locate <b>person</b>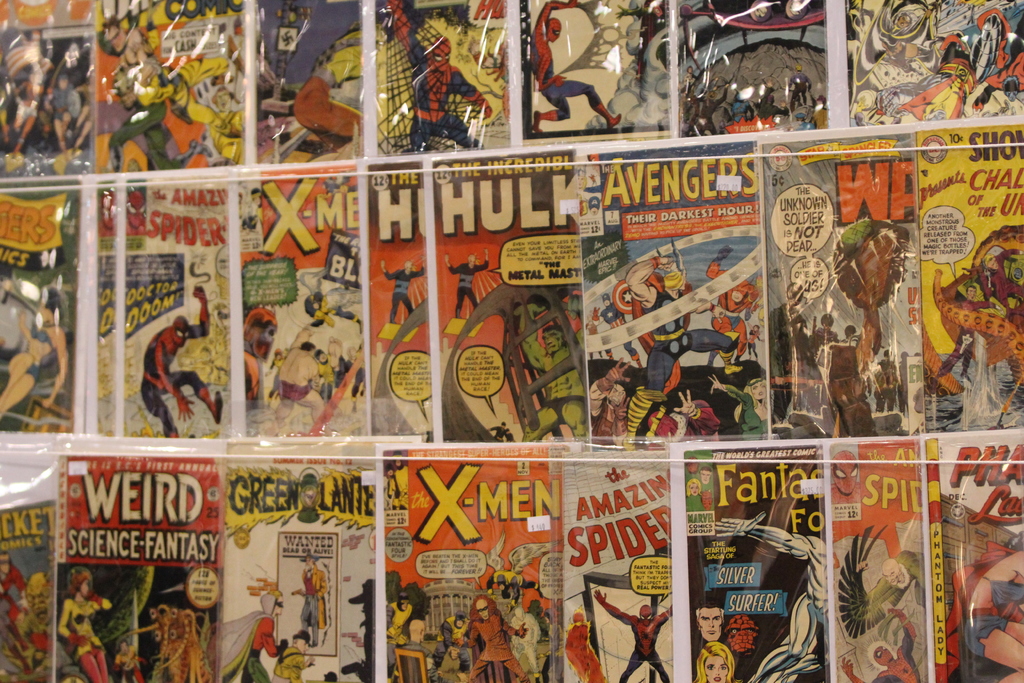
box(838, 606, 921, 682)
